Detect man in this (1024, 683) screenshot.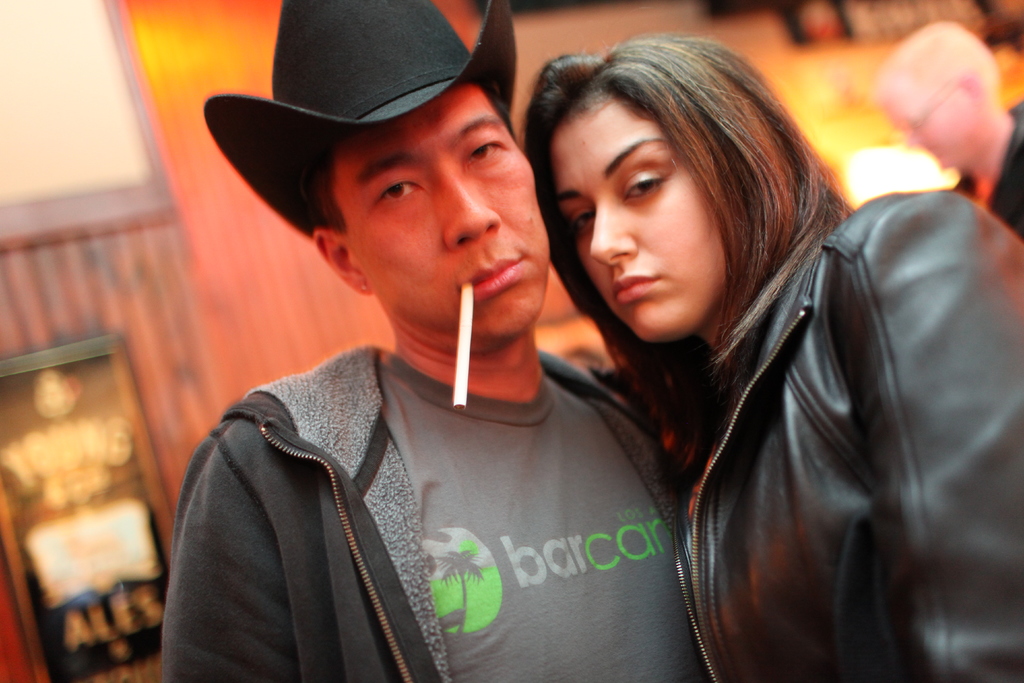
Detection: region(196, 18, 755, 670).
